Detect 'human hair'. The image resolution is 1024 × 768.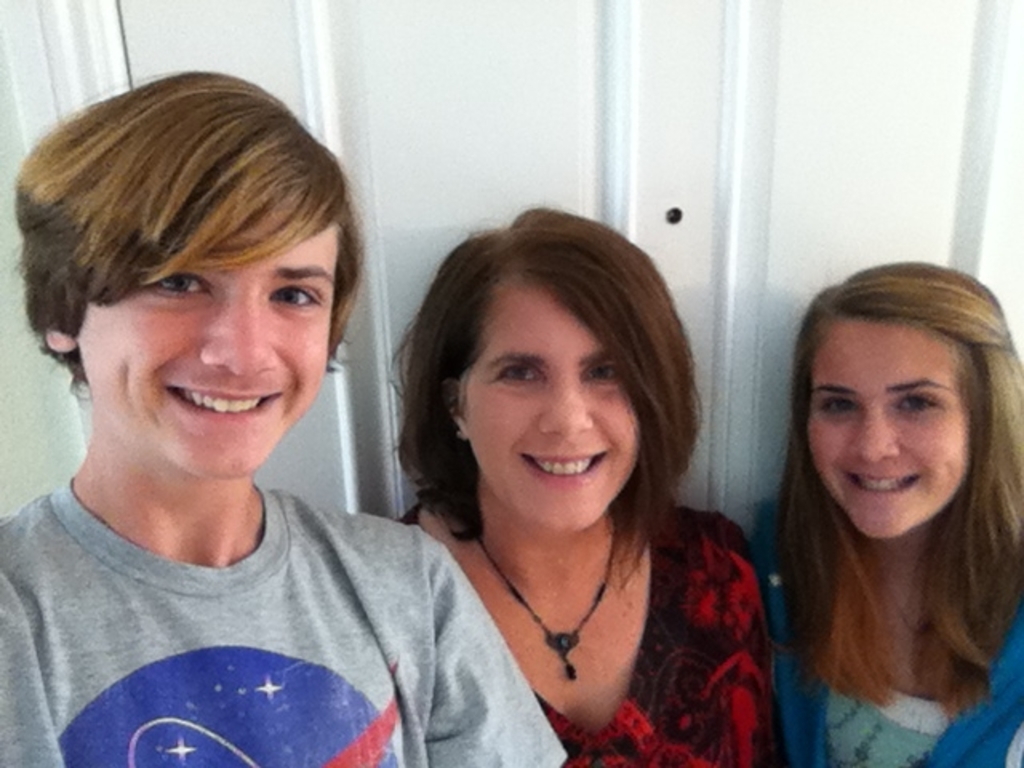
(771, 262, 1022, 726).
